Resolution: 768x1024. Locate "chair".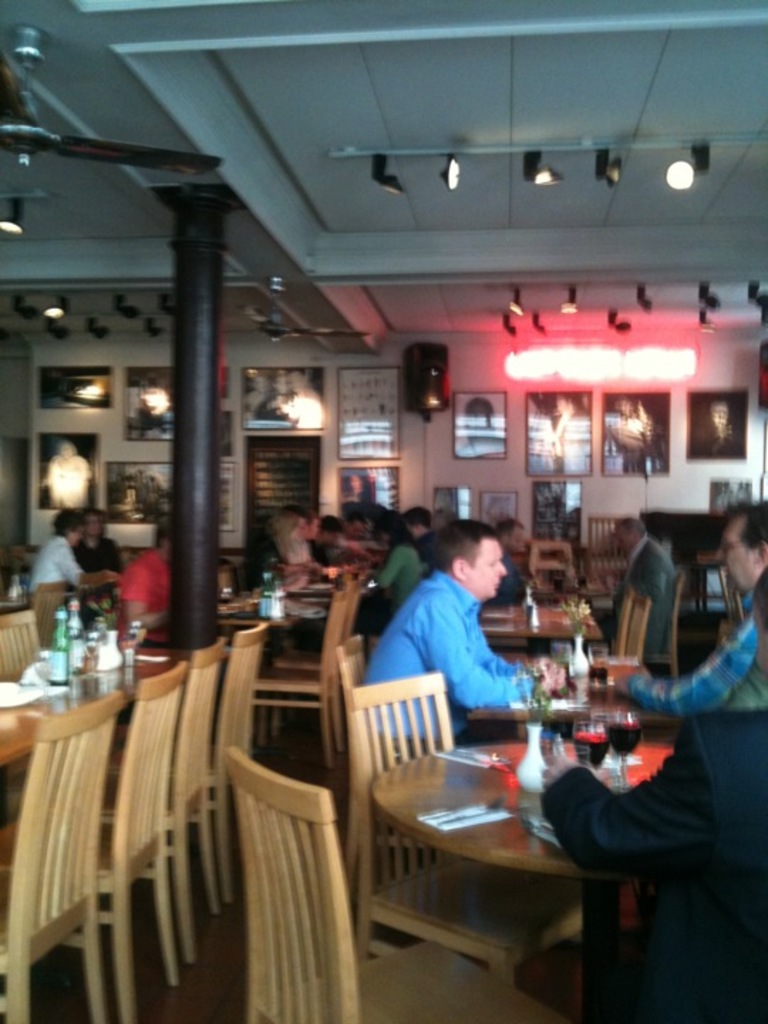
[252, 576, 351, 764].
